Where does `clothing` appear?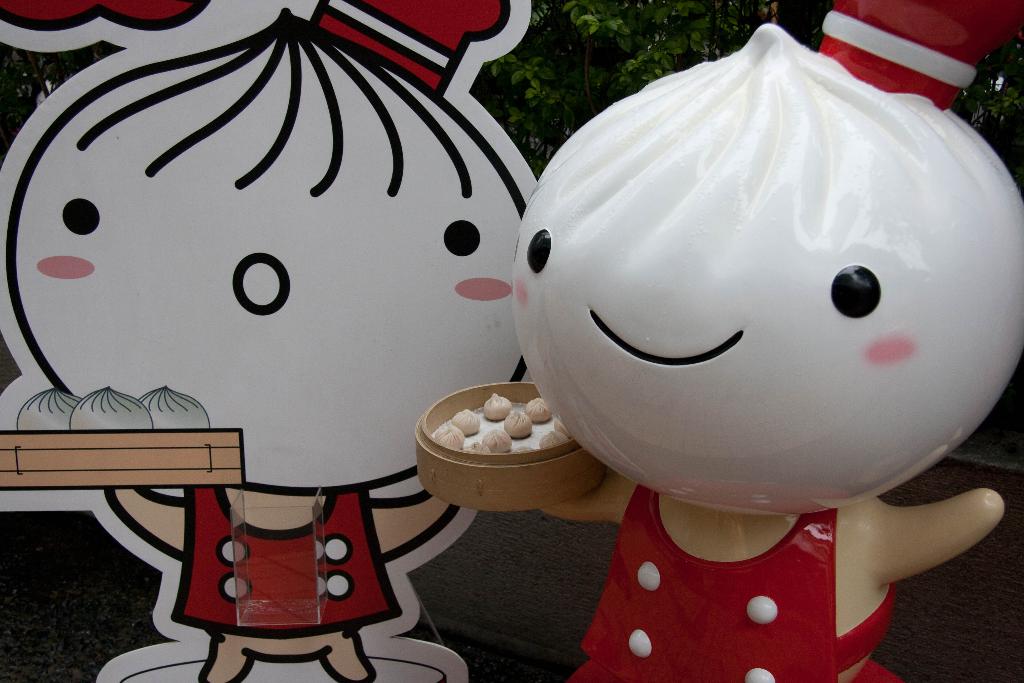
Appears at bbox(168, 478, 408, 644).
